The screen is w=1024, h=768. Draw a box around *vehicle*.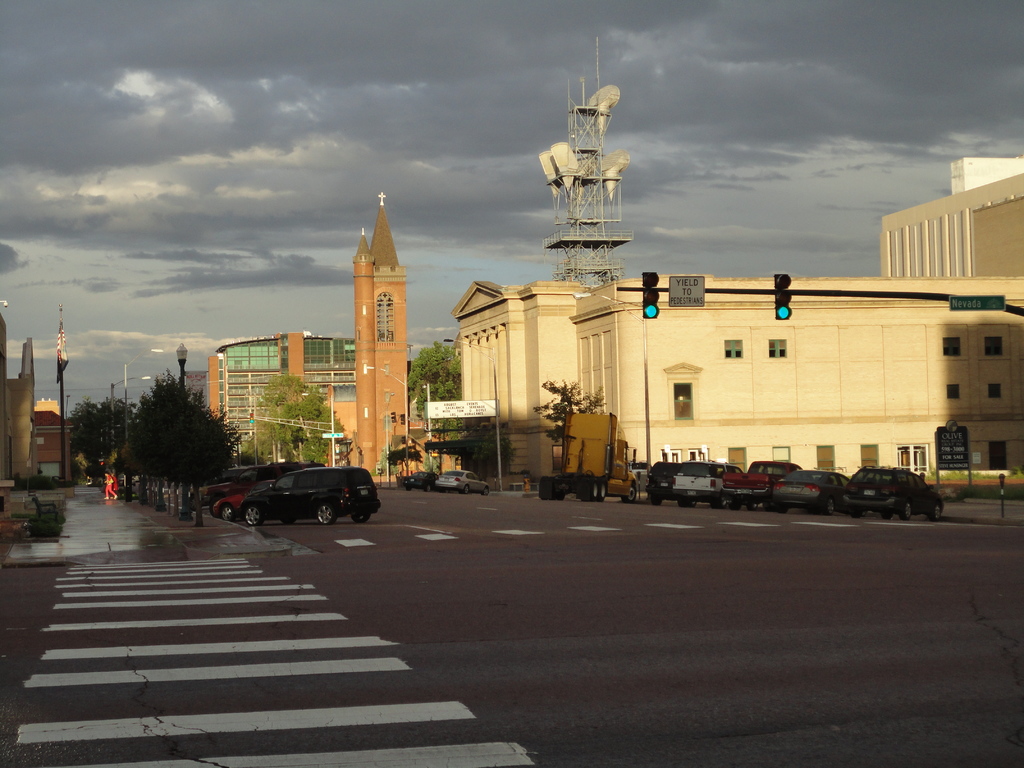
box(234, 468, 384, 525).
